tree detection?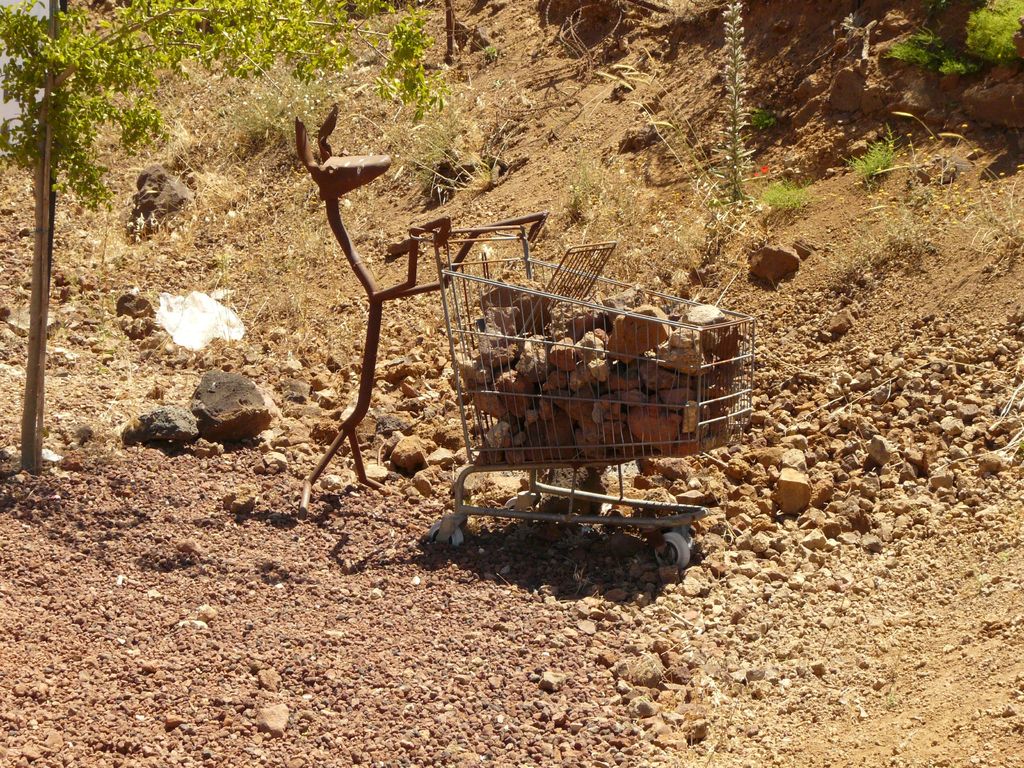
bbox=[0, 0, 458, 474]
